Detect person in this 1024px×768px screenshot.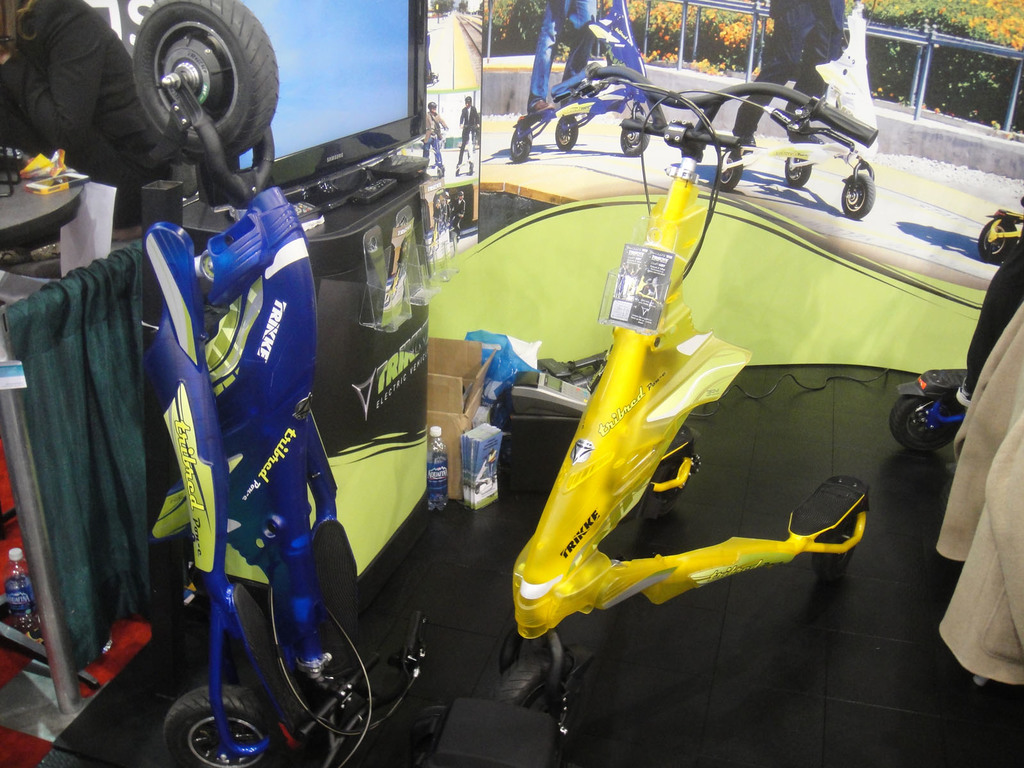
Detection: x1=457 y1=94 x2=478 y2=163.
